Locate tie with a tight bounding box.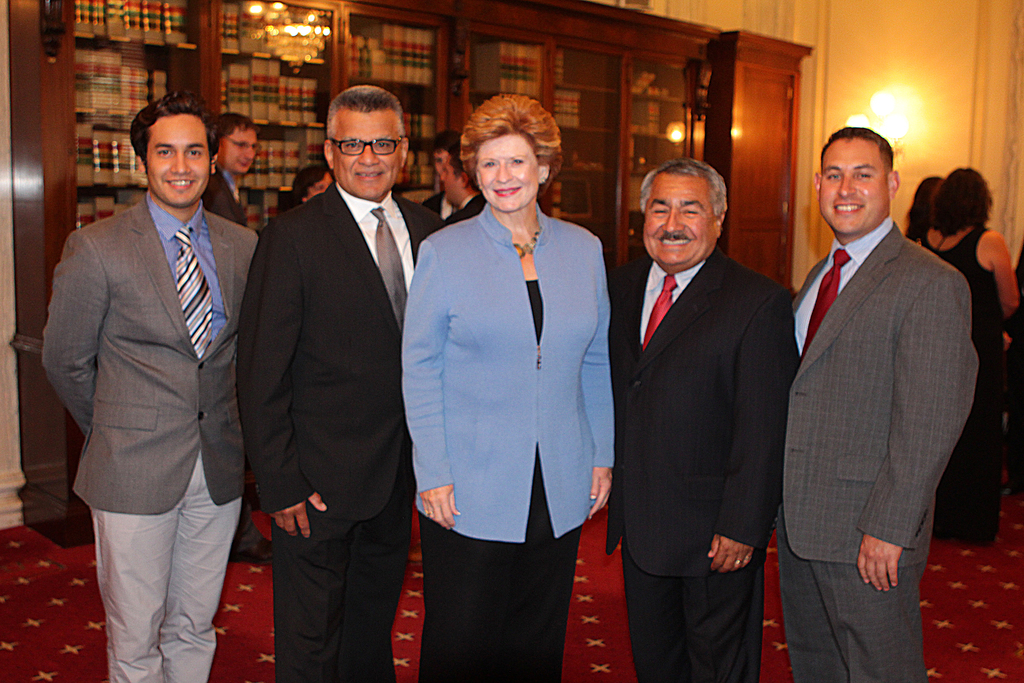
l=801, t=250, r=857, b=355.
